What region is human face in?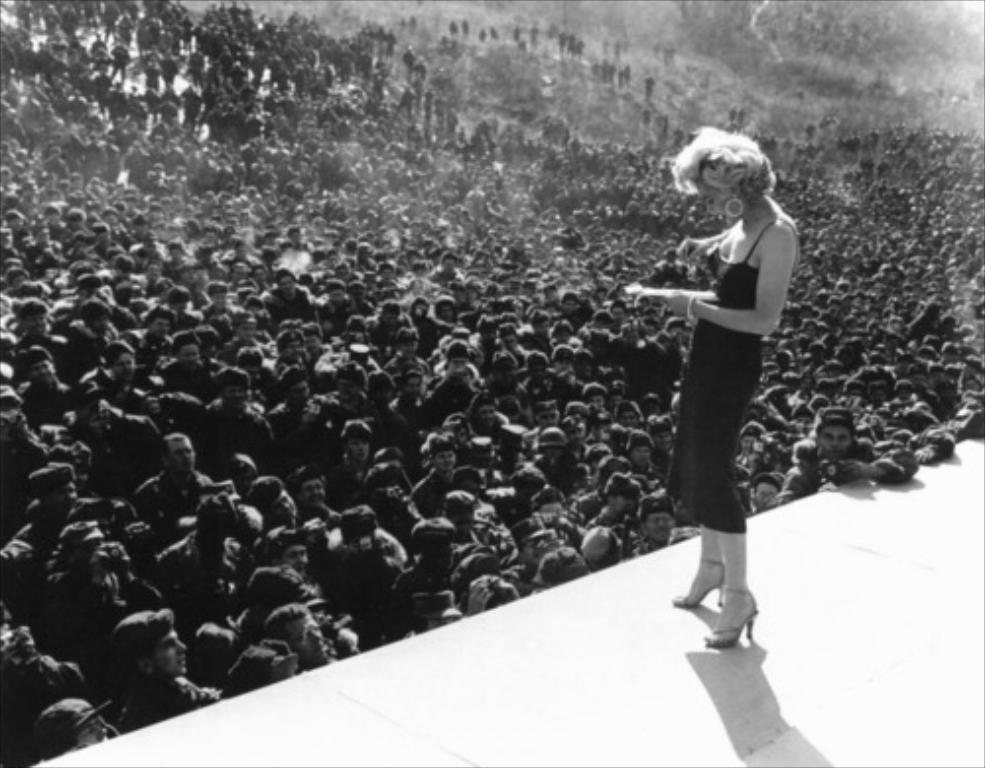
Rect(162, 433, 199, 473).
